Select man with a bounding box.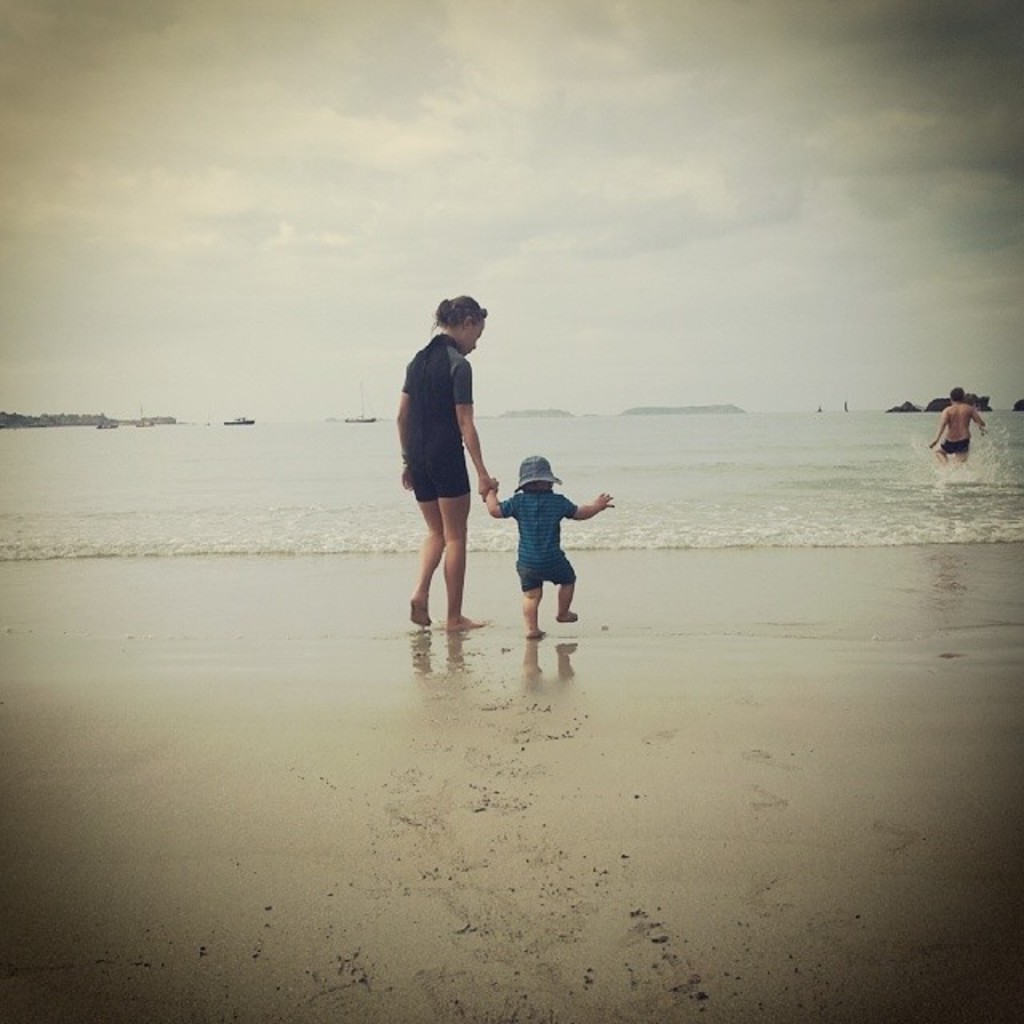
detection(925, 381, 994, 466).
